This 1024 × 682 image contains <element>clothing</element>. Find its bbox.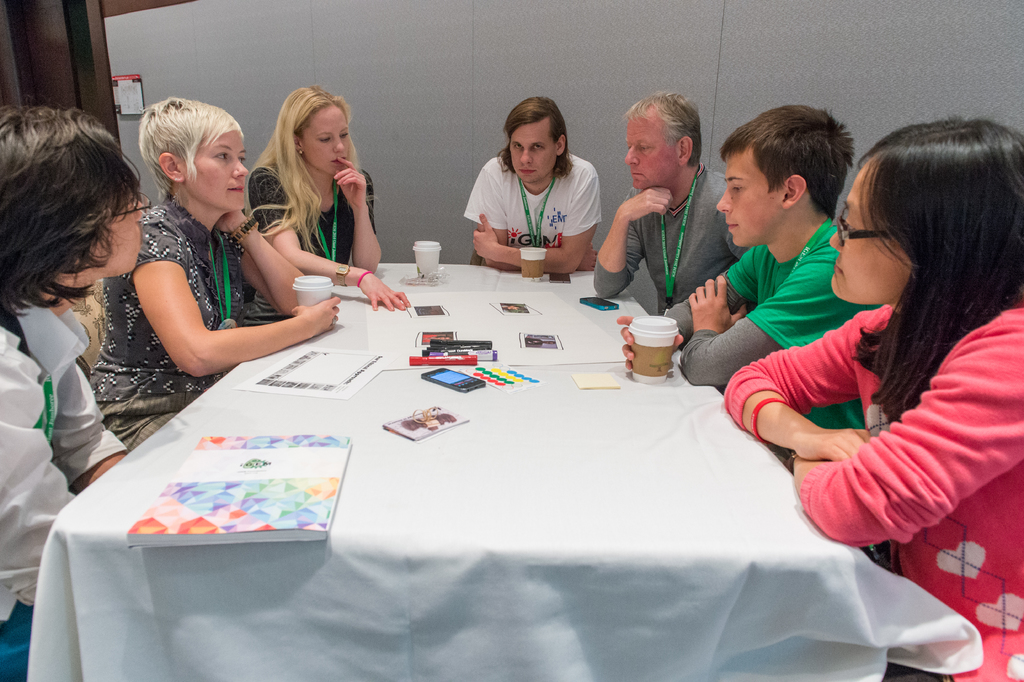
463 148 602 258.
